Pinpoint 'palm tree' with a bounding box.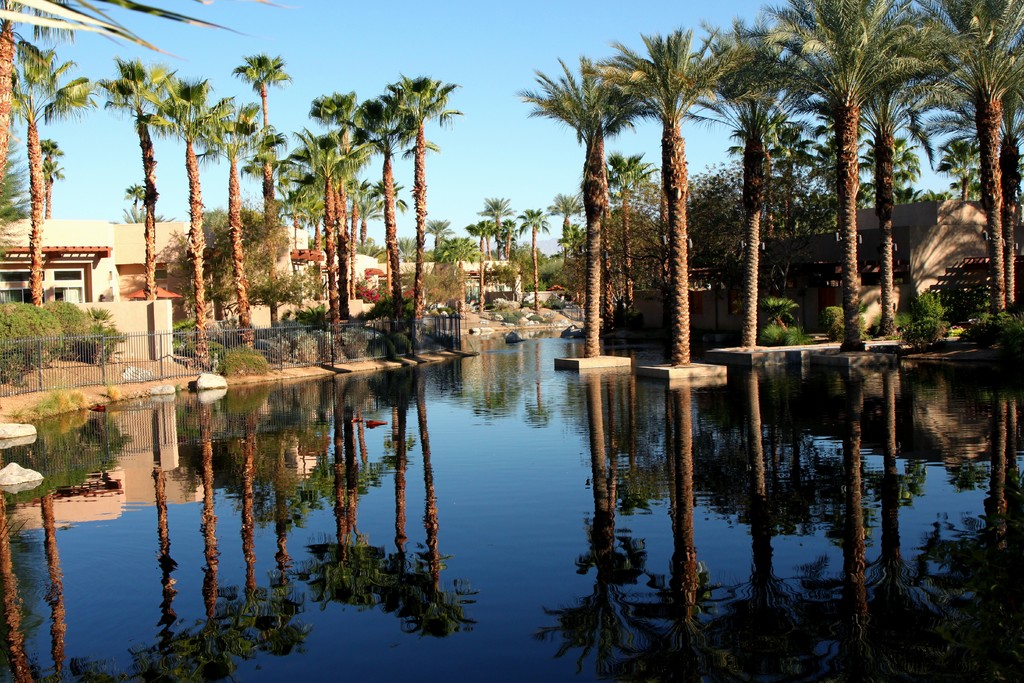
<bbox>602, 150, 654, 284</bbox>.
